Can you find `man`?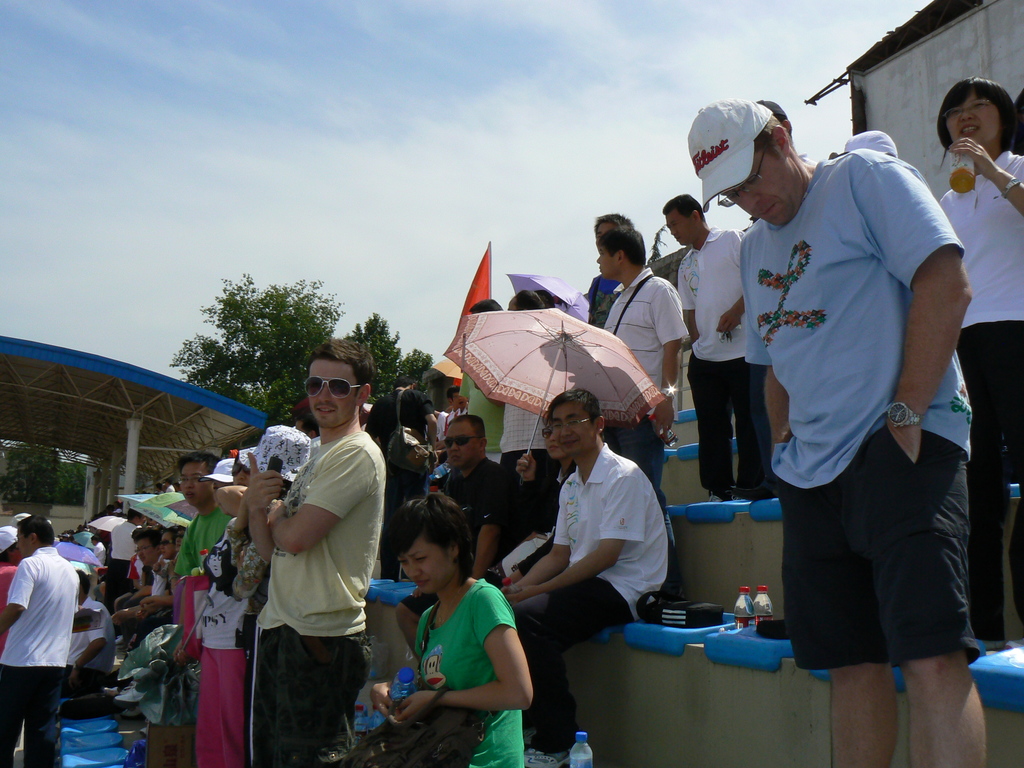
Yes, bounding box: [left=724, top=92, right=990, bottom=744].
